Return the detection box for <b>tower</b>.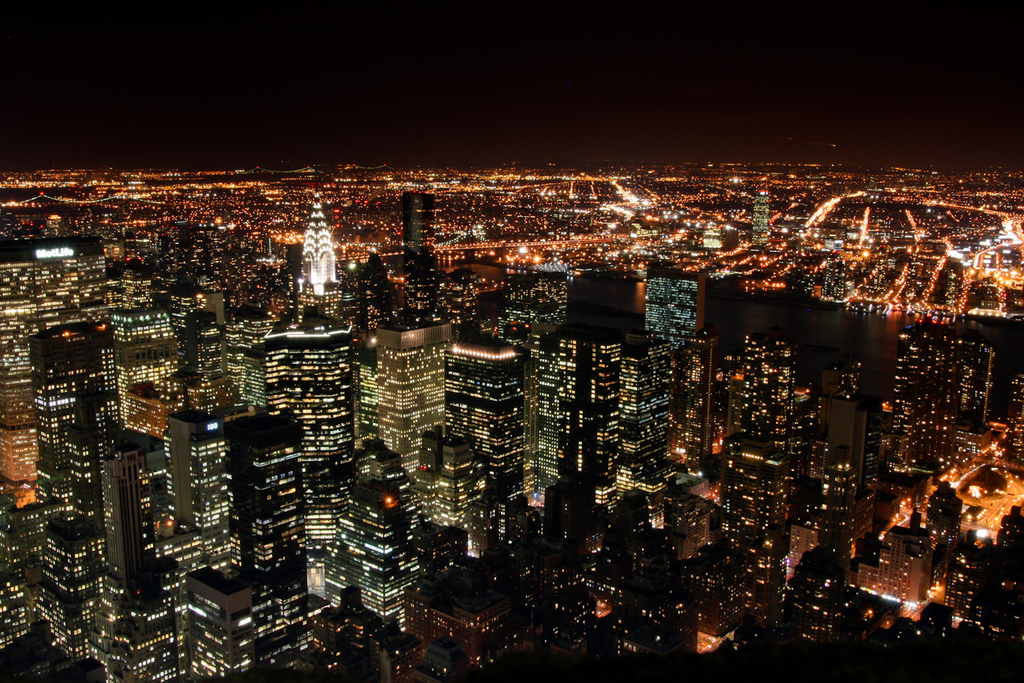
[186, 563, 261, 675].
